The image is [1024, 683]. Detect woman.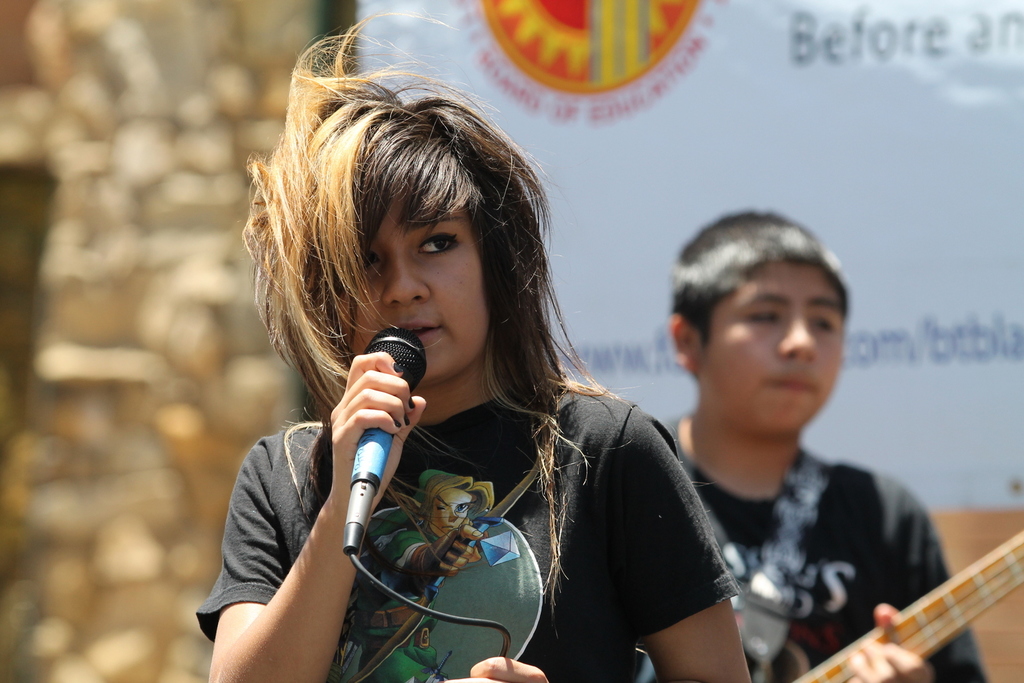
Detection: x1=220, y1=47, x2=717, y2=677.
